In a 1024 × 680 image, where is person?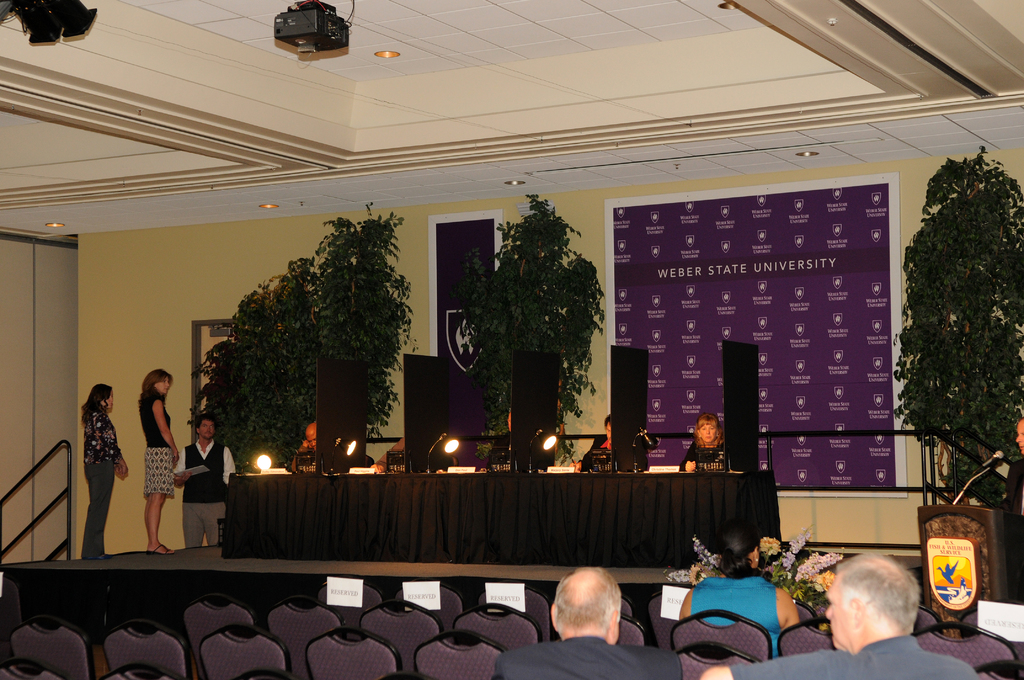
173:411:238:547.
